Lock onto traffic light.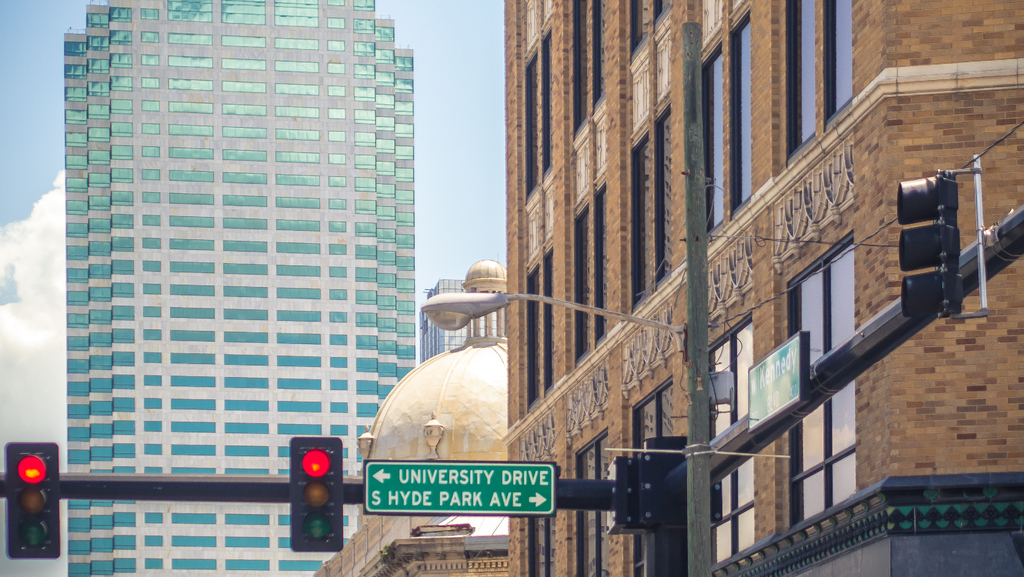
Locked: pyautogui.locateOnScreen(291, 435, 341, 551).
